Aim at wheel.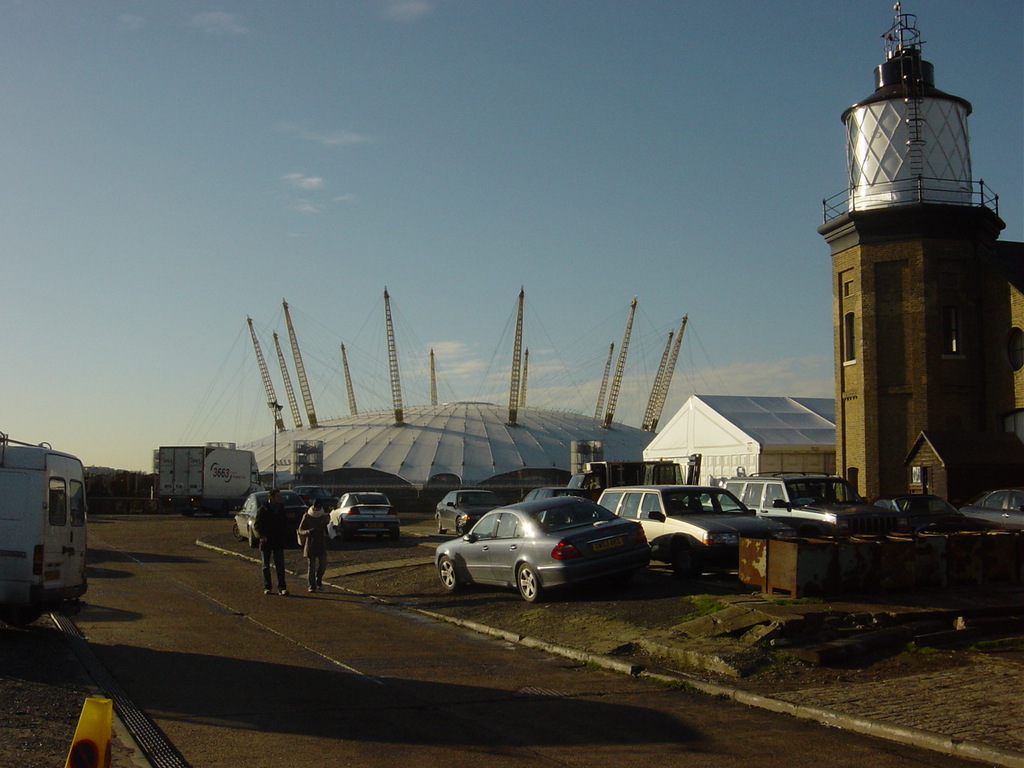
Aimed at [662, 538, 710, 580].
